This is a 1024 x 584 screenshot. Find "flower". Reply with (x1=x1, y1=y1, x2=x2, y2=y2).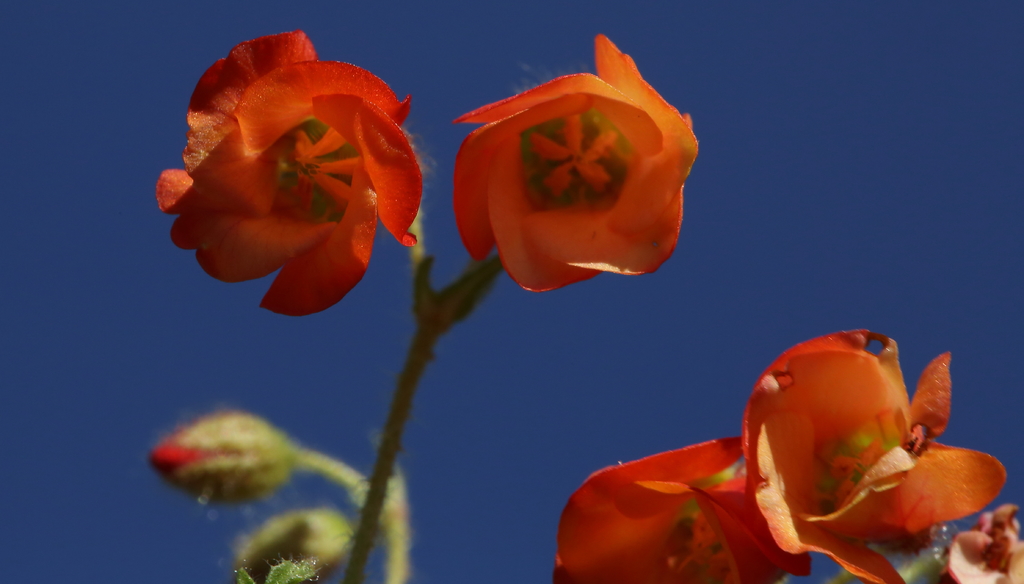
(x1=548, y1=437, x2=811, y2=583).
